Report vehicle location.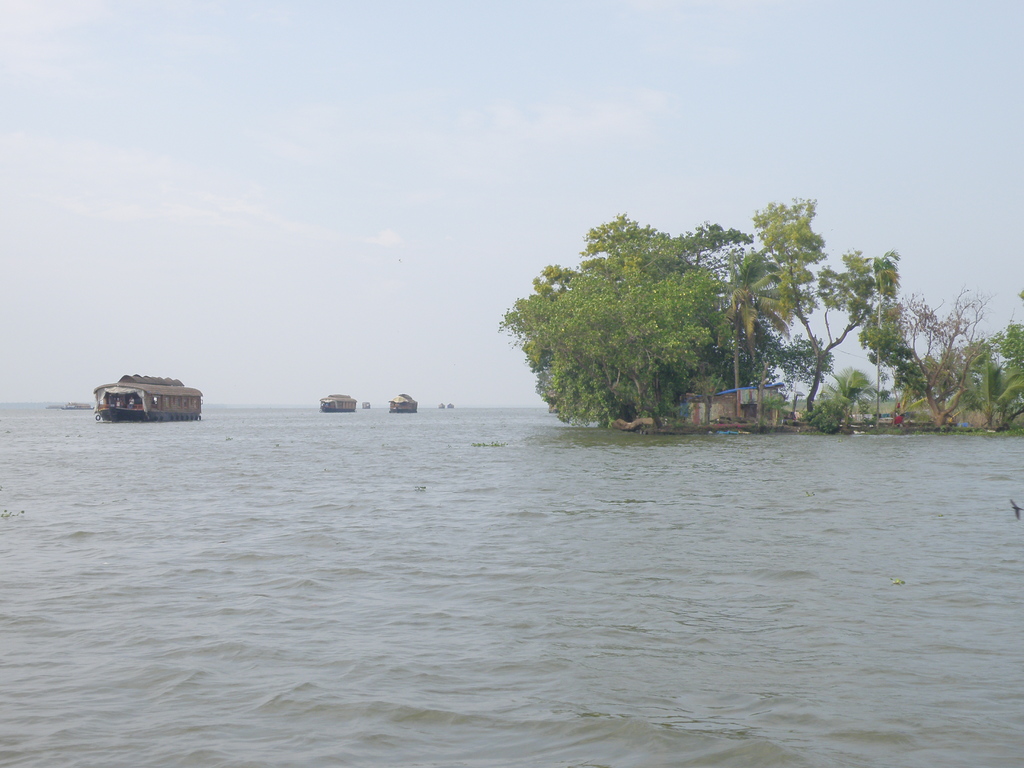
Report: bbox=(86, 371, 207, 425).
